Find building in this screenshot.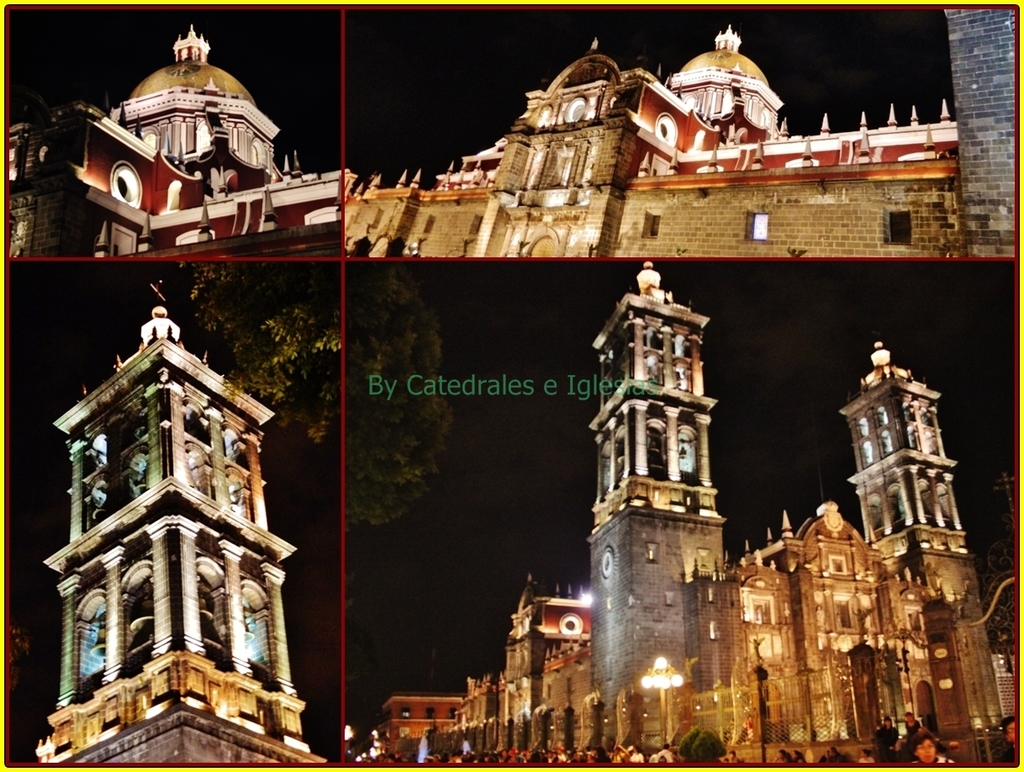
The bounding box for building is x1=8 y1=22 x2=340 y2=256.
